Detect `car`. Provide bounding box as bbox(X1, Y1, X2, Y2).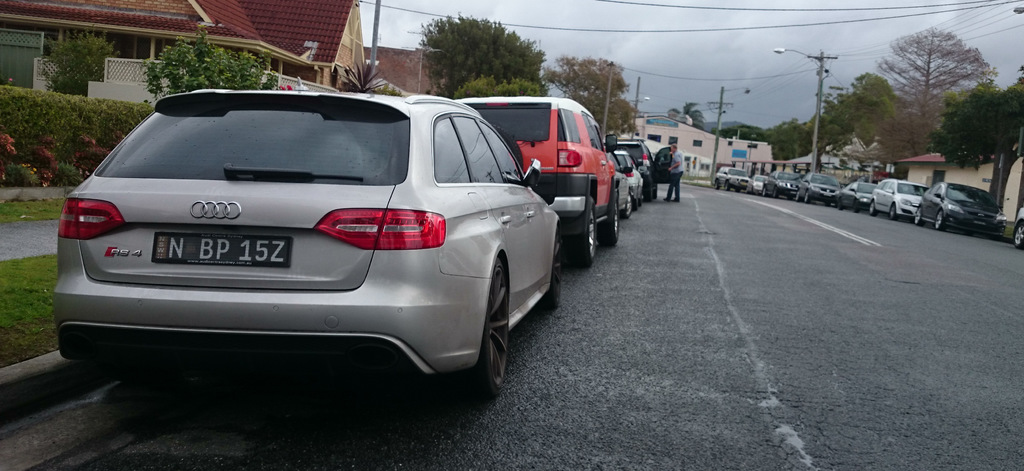
bbox(1011, 209, 1023, 247).
